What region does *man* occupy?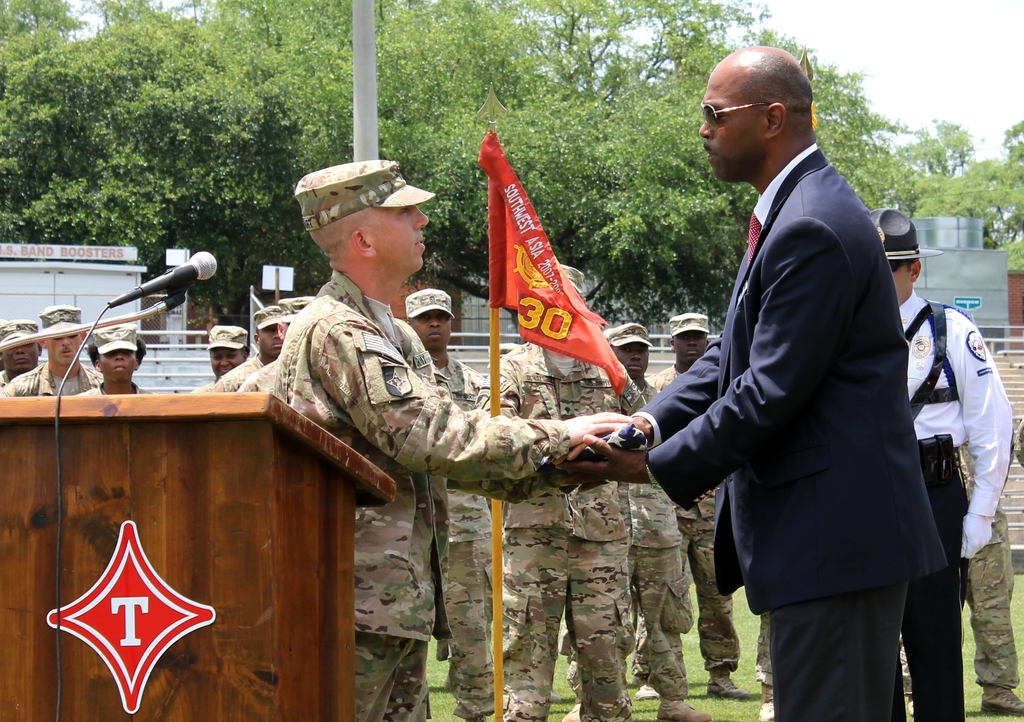
202/303/284/396.
